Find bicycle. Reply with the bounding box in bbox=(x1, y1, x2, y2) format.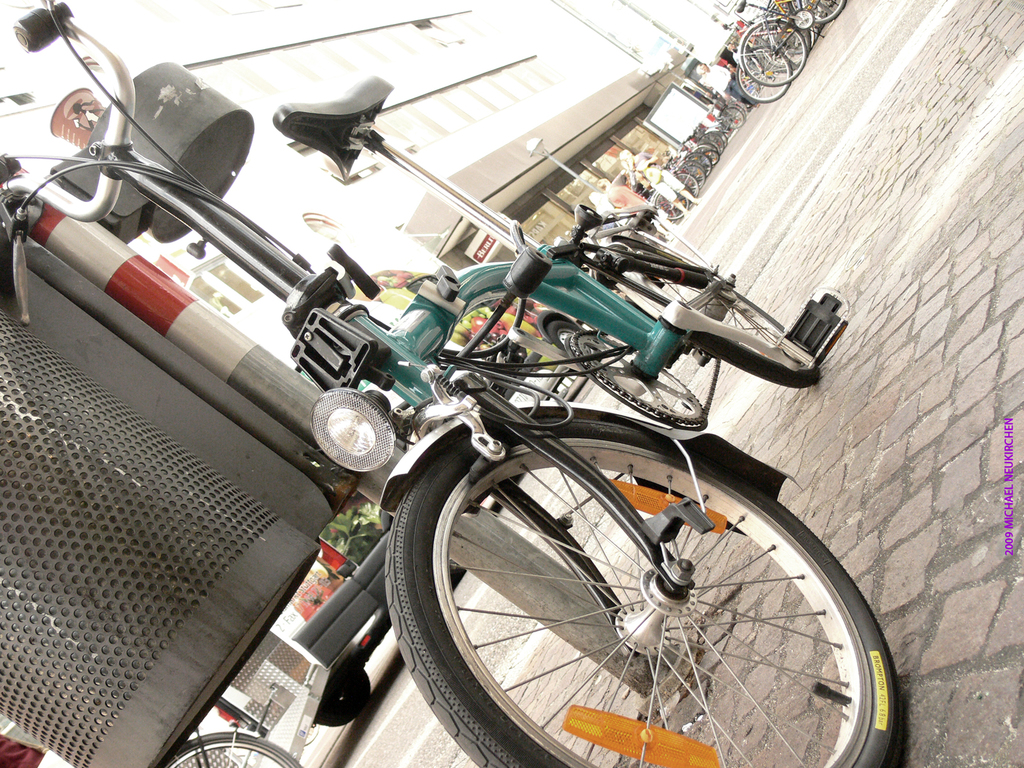
bbox=(165, 722, 308, 767).
